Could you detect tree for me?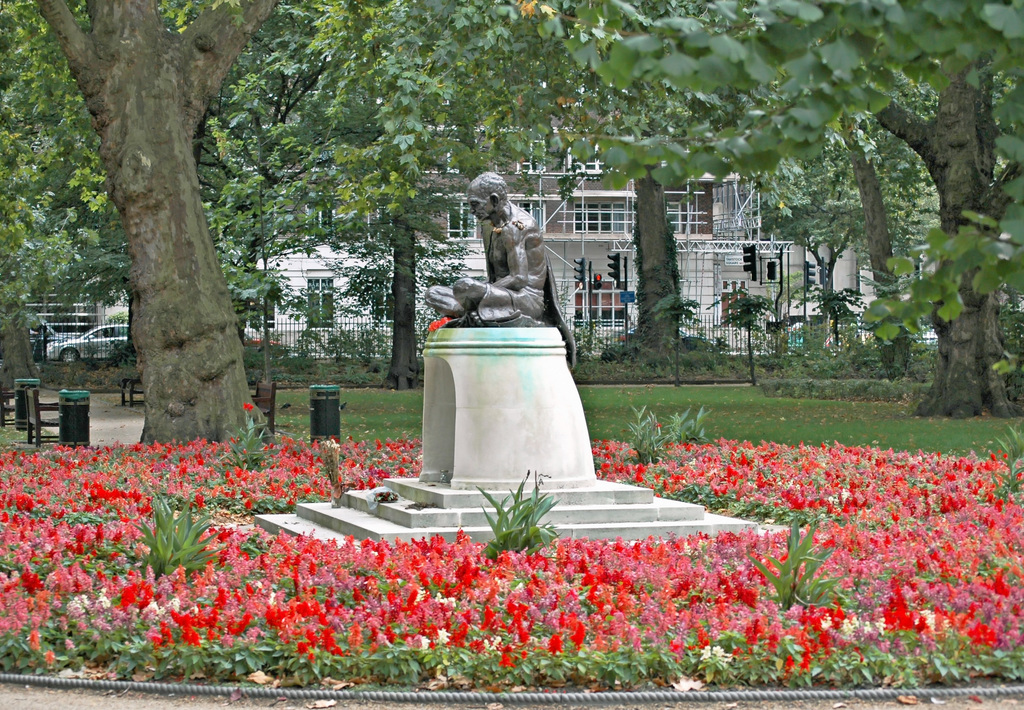
Detection result: x1=648, y1=286, x2=703, y2=392.
